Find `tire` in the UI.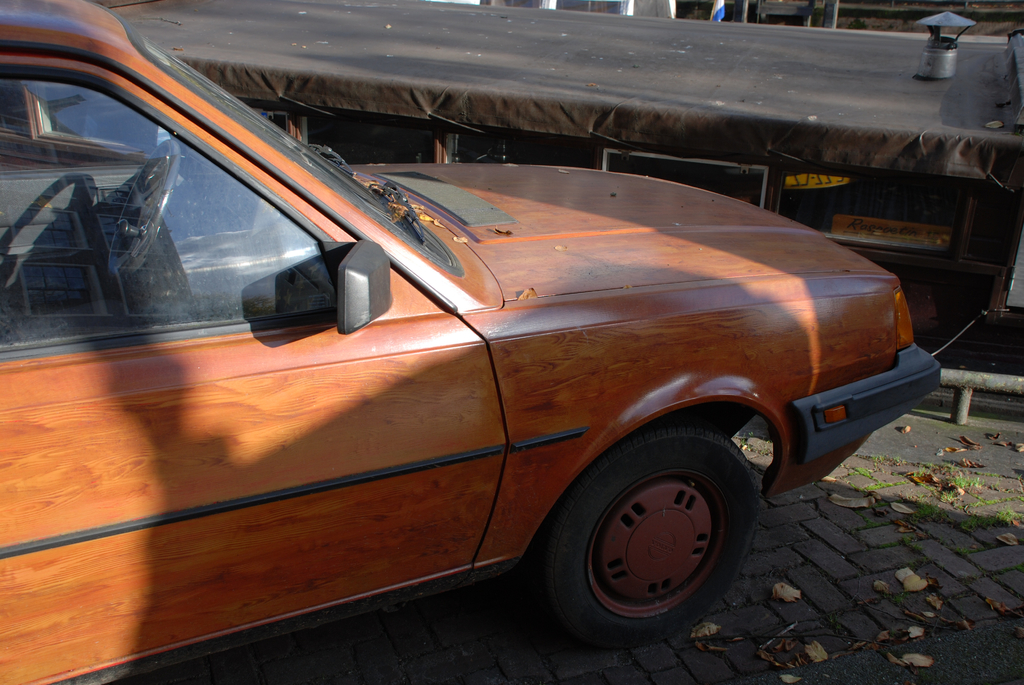
UI element at select_region(533, 434, 774, 643).
